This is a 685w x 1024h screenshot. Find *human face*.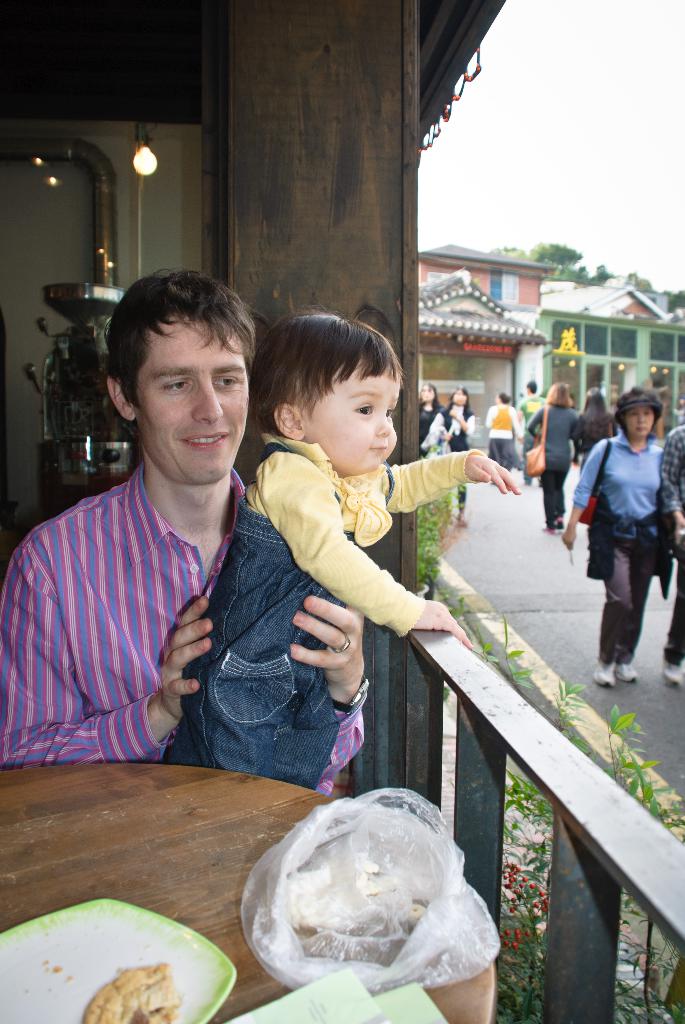
Bounding box: <region>306, 370, 397, 480</region>.
